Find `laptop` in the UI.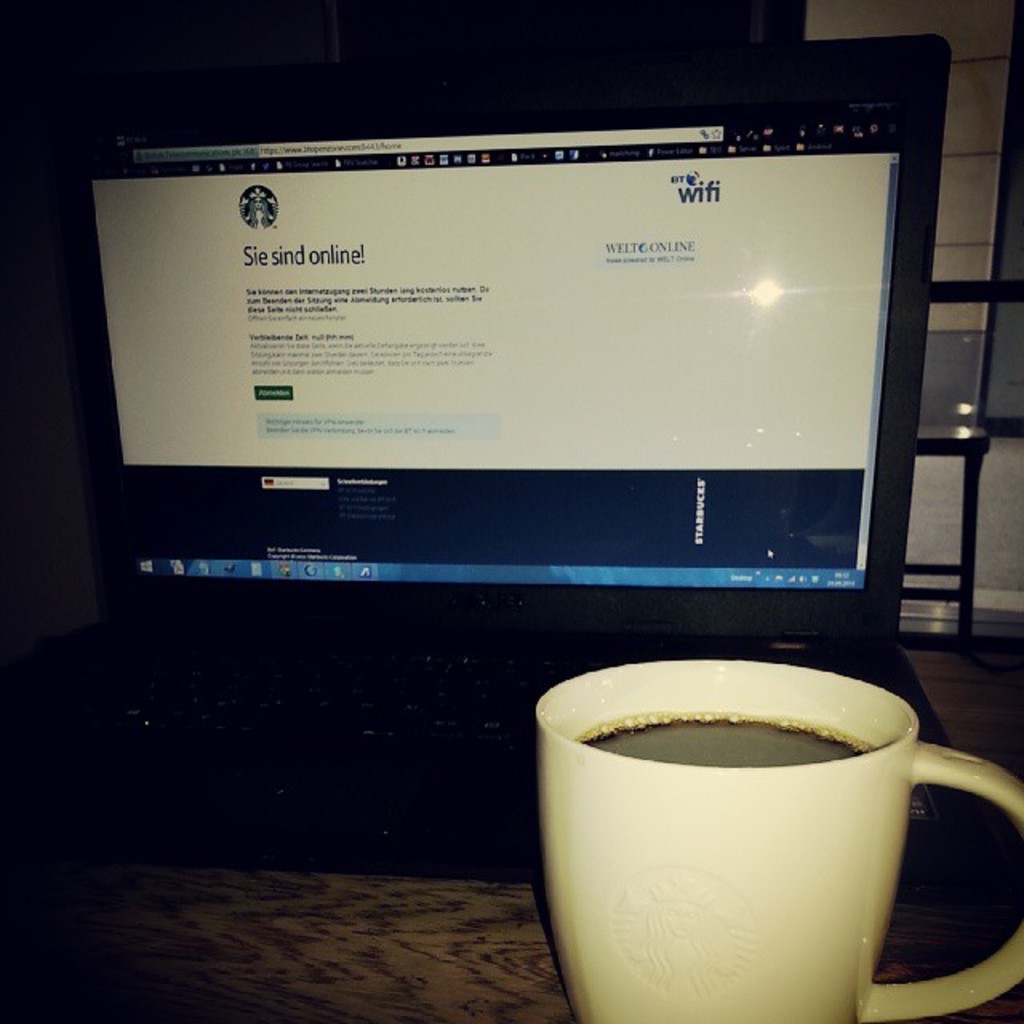
UI element at 35, 120, 978, 709.
